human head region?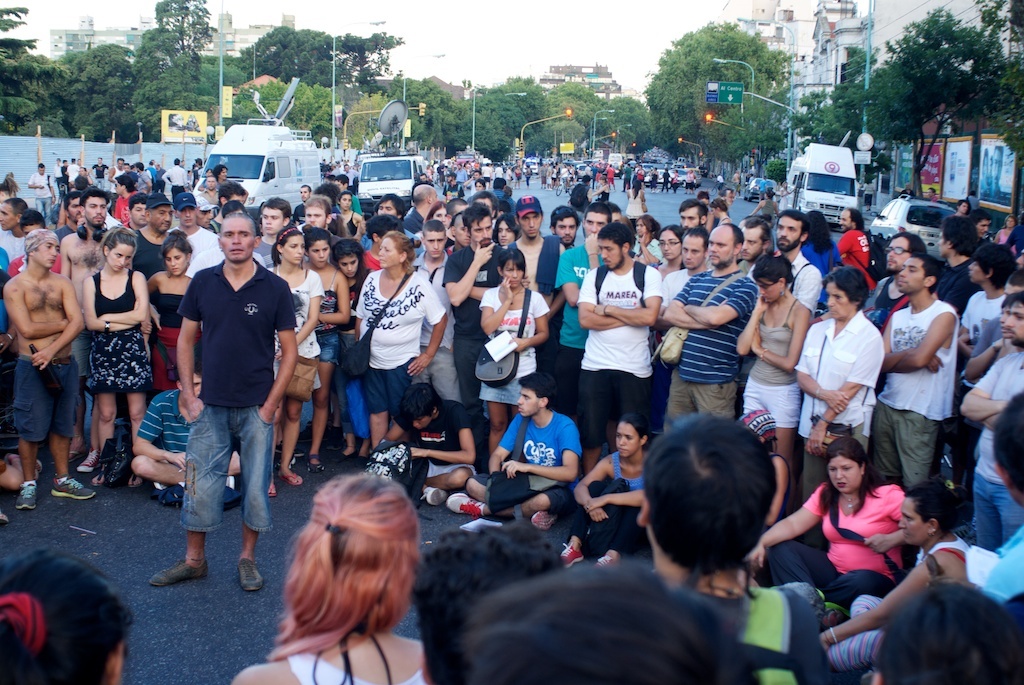
box=[448, 206, 472, 246]
